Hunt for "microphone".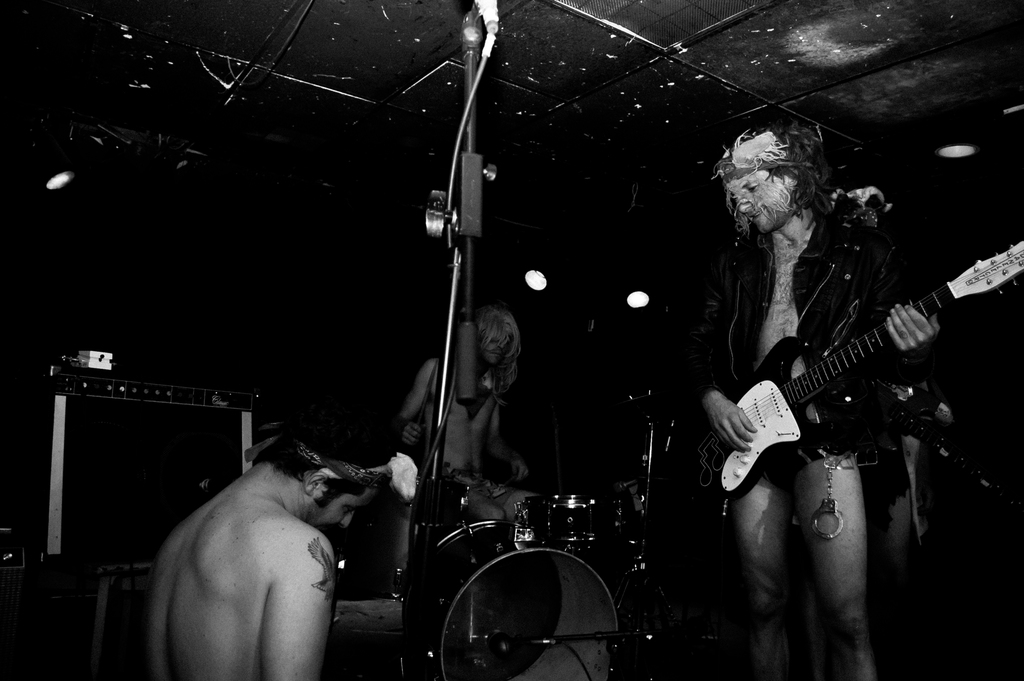
Hunted down at {"x1": 471, "y1": 0, "x2": 499, "y2": 12}.
